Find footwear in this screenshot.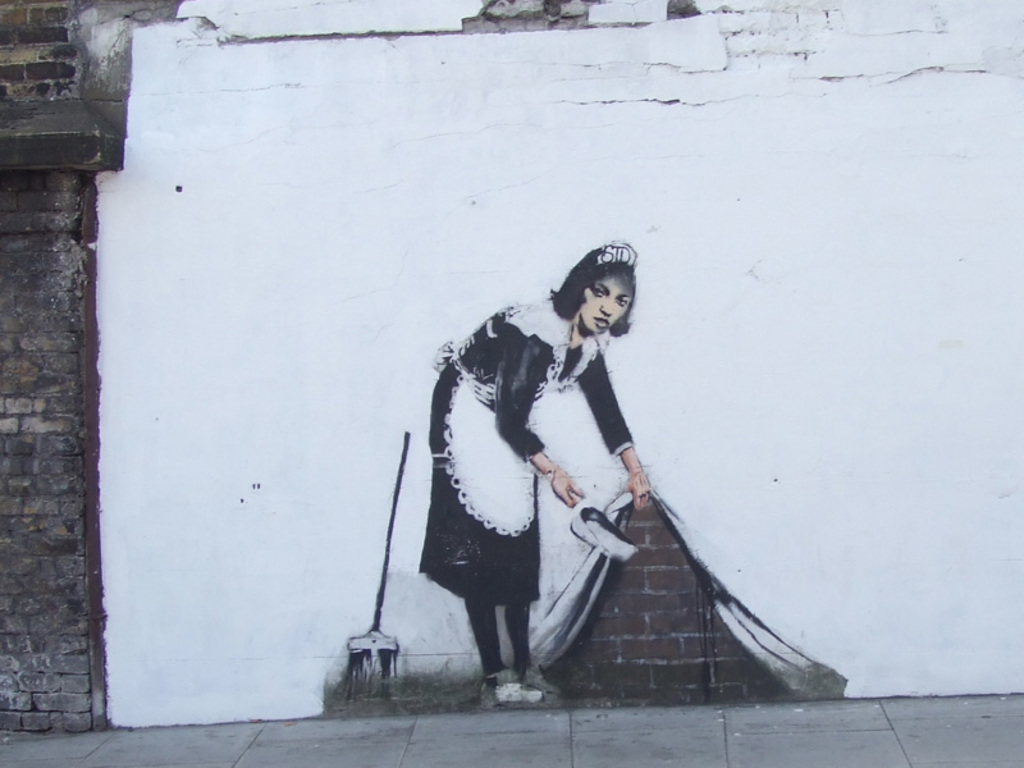
The bounding box for footwear is Rect(486, 666, 524, 708).
